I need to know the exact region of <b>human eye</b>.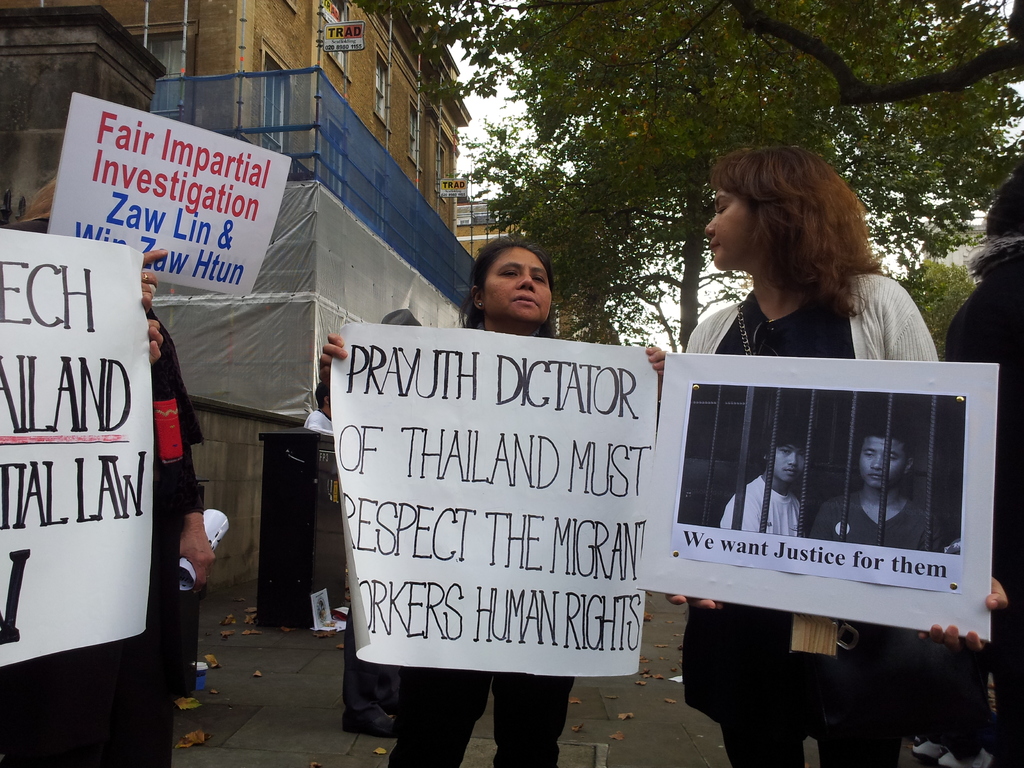
Region: bbox=(531, 273, 548, 284).
